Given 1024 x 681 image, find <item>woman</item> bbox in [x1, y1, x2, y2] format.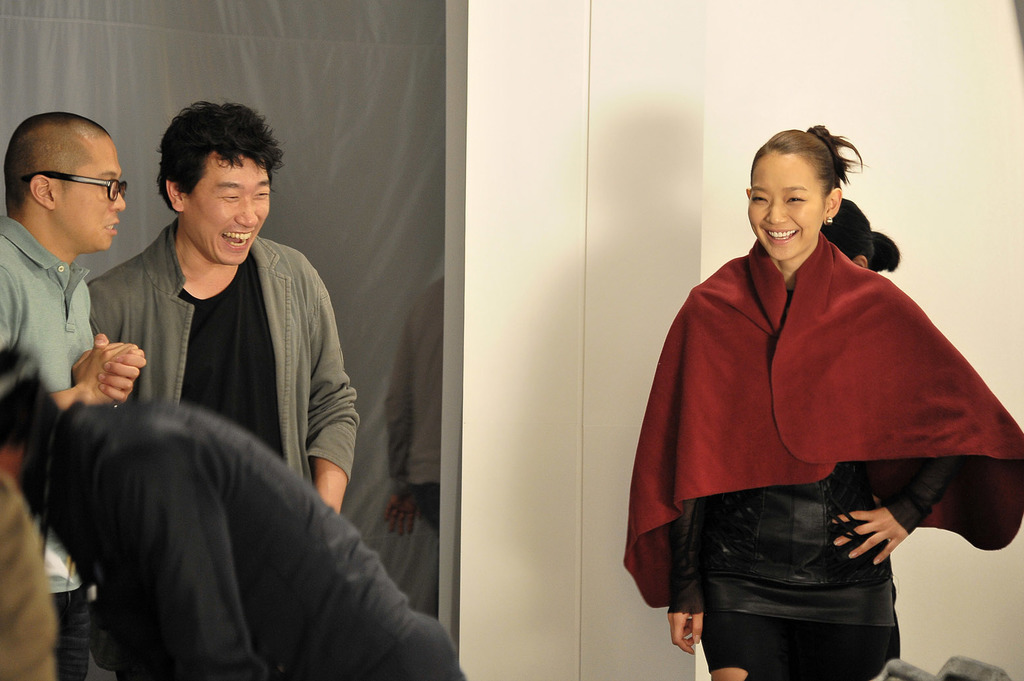
[814, 194, 911, 273].
